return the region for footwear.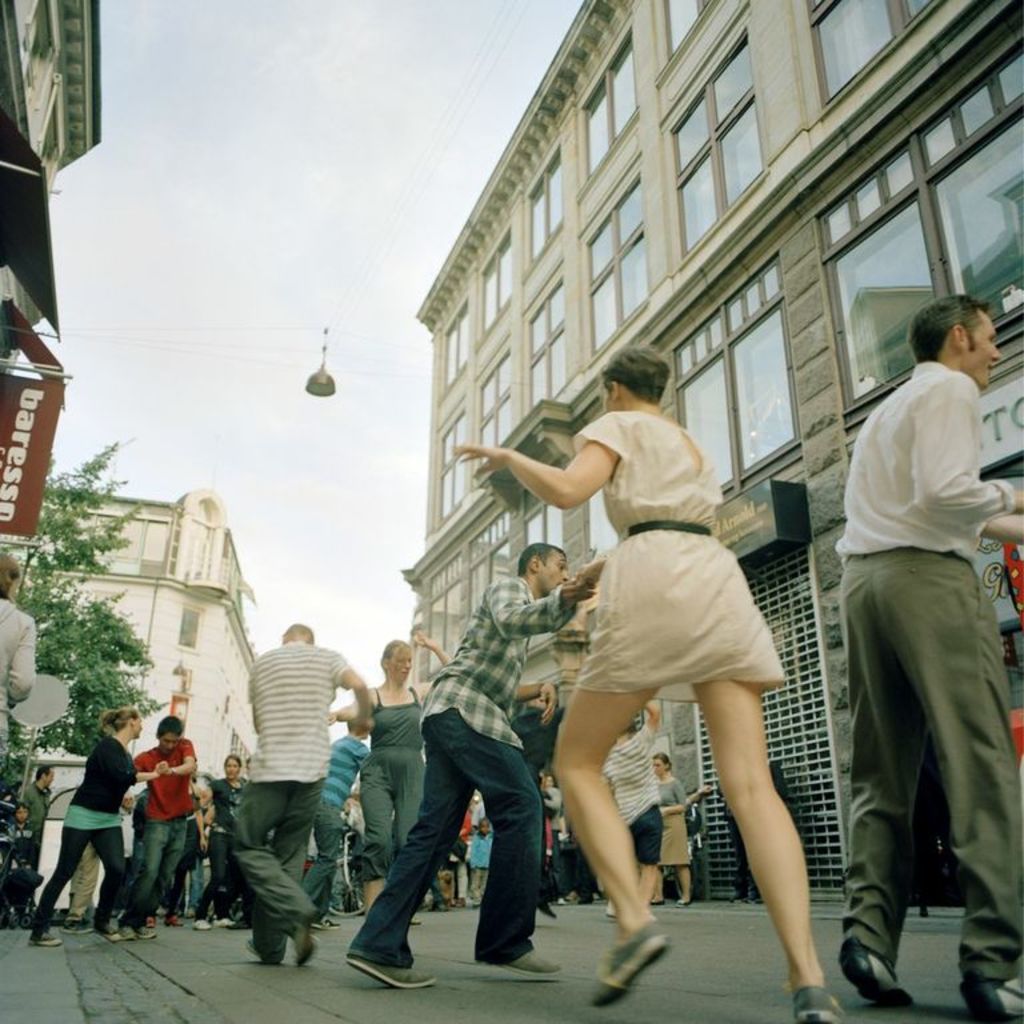
351/904/365/912.
